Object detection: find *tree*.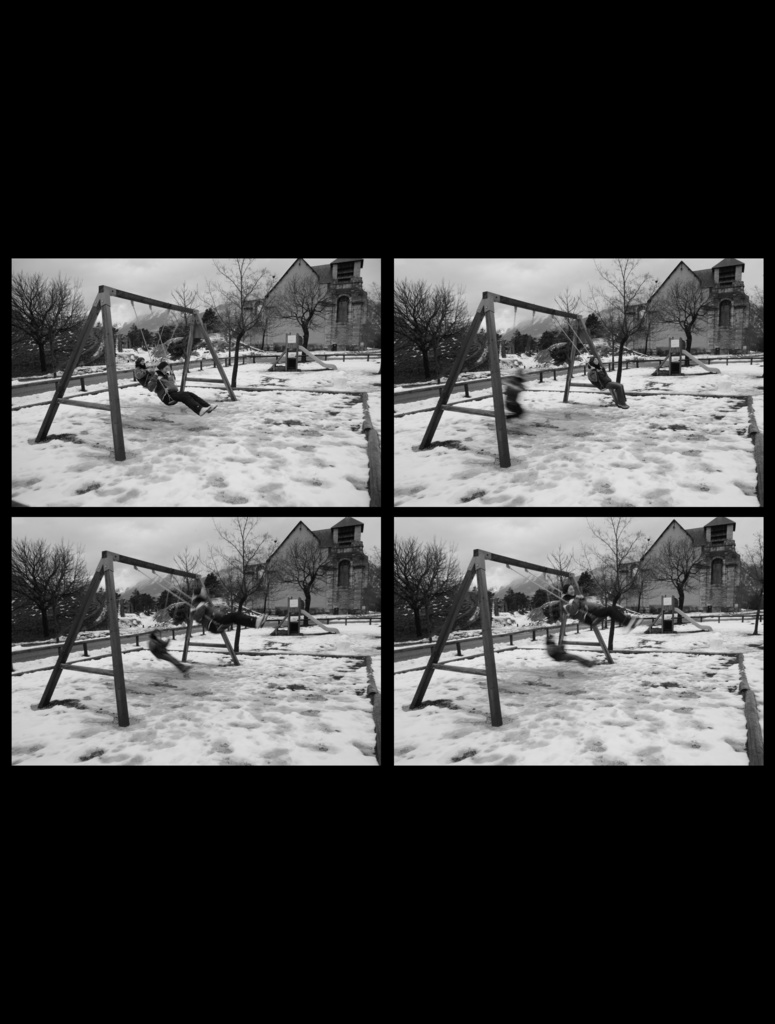
[386,272,473,380].
